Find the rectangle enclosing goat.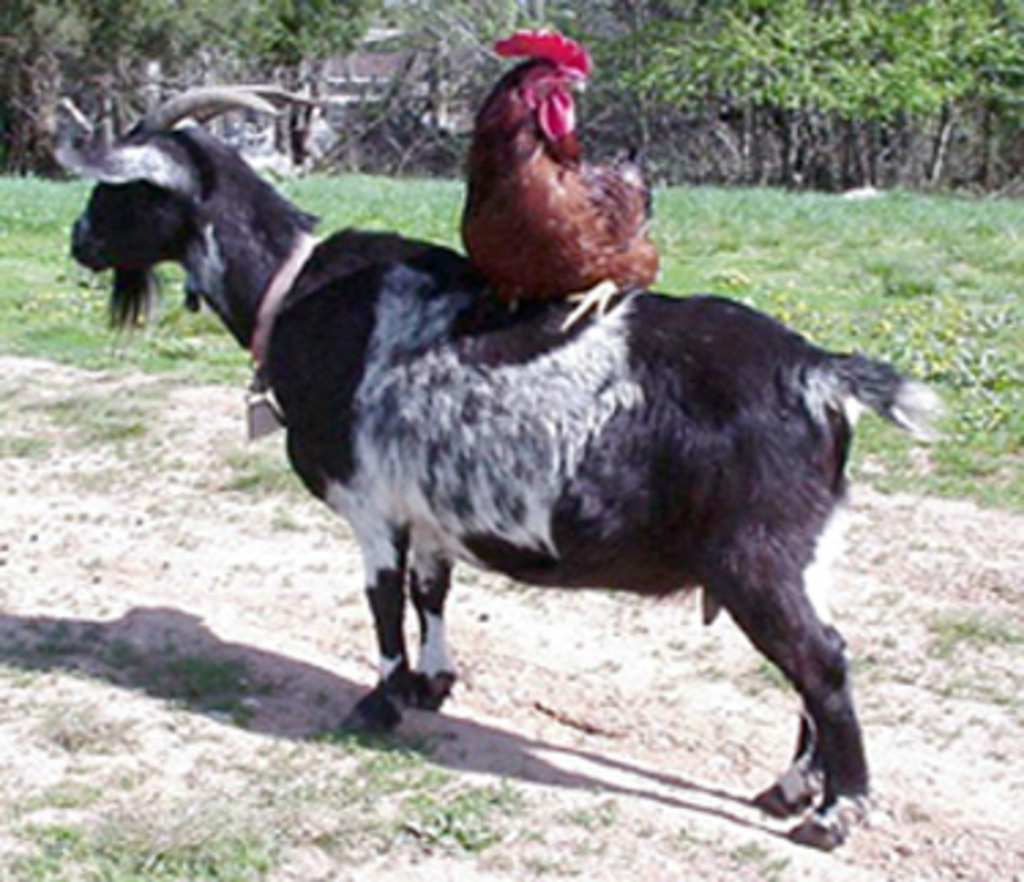
detection(164, 156, 945, 855).
